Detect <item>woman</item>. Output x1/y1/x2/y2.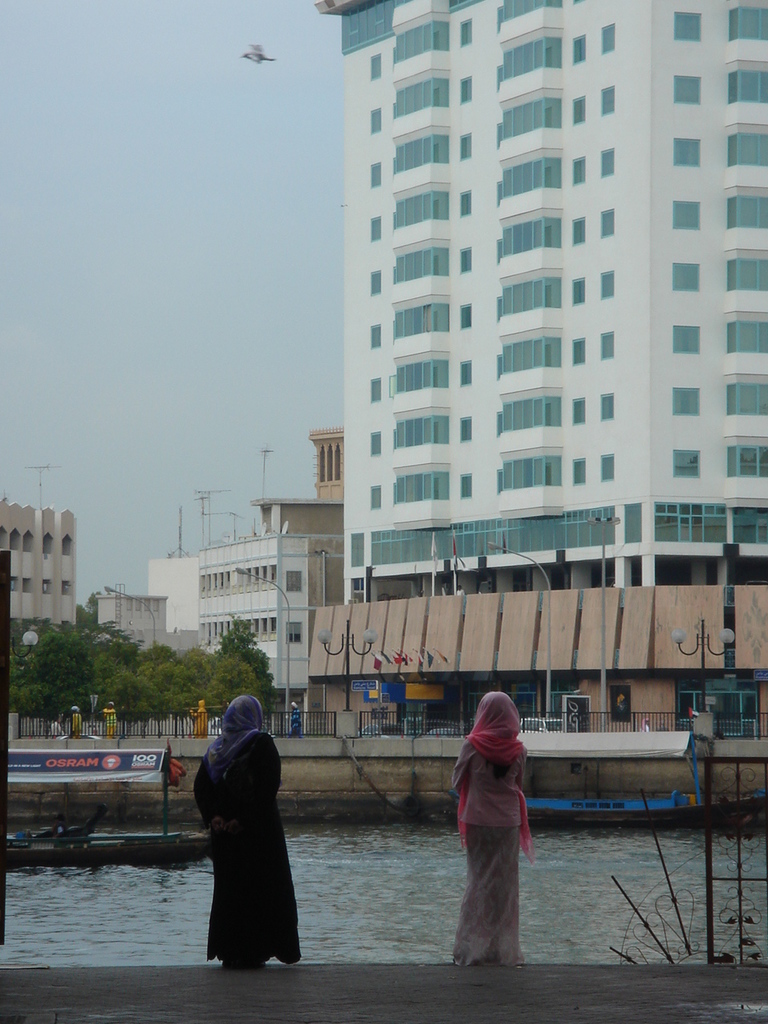
452/690/527/964.
